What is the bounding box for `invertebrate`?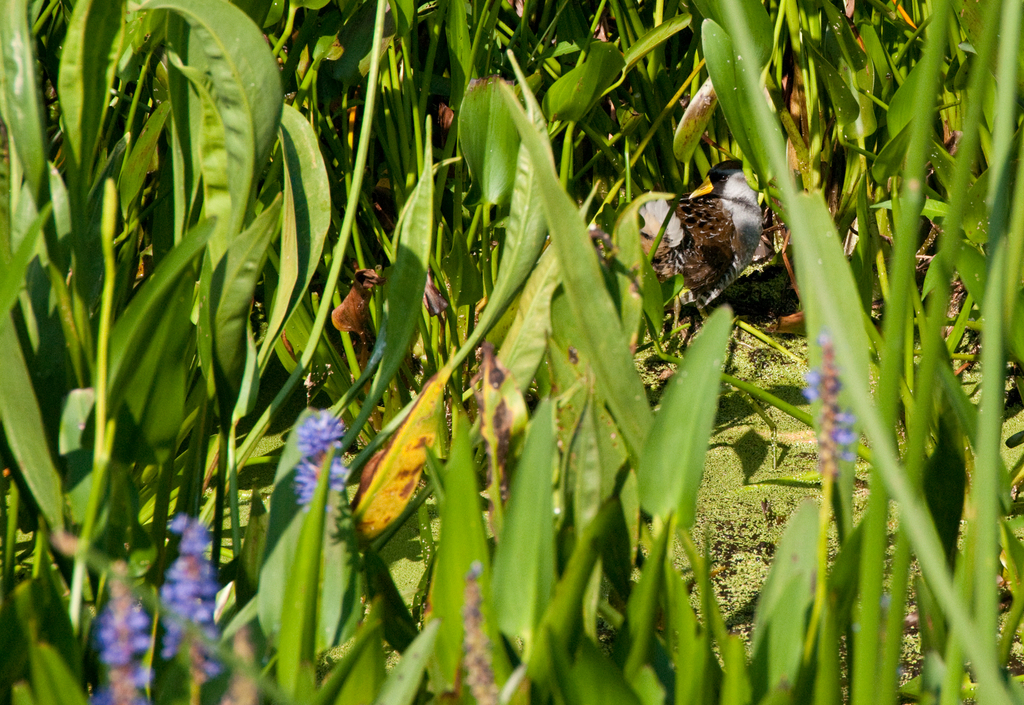
rect(667, 159, 763, 309).
